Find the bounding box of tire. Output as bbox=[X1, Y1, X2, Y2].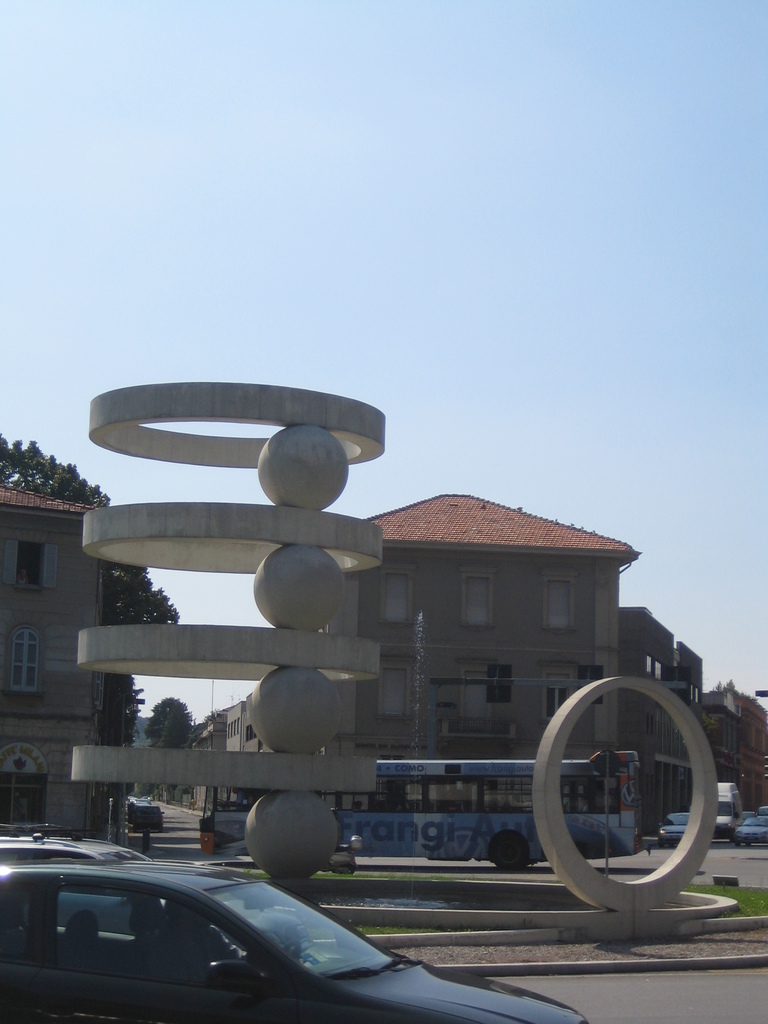
bbox=[737, 841, 742, 848].
